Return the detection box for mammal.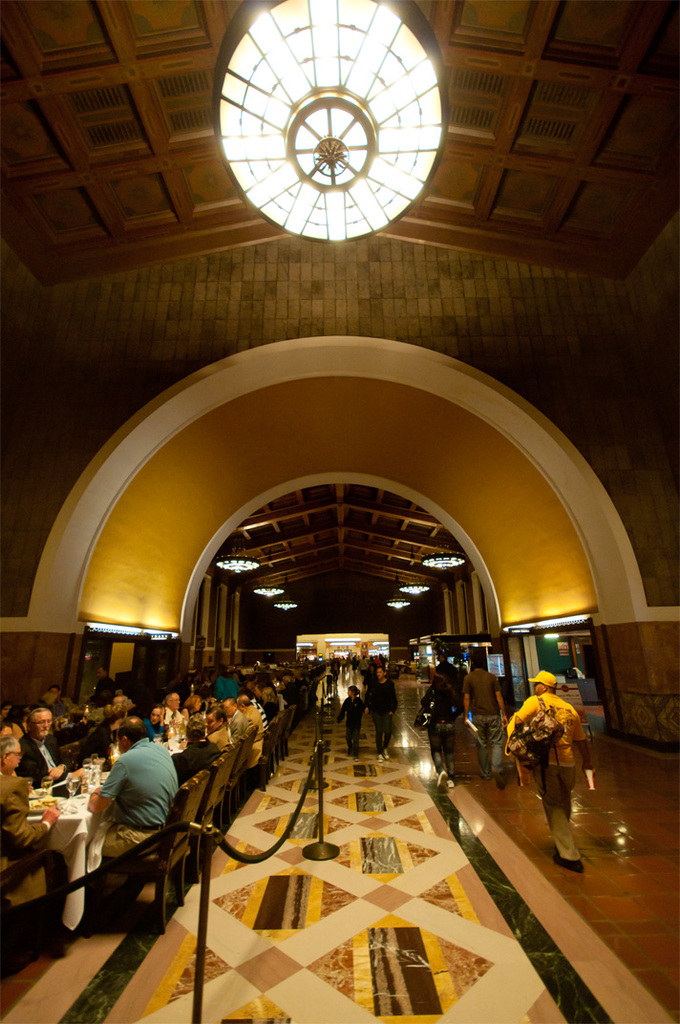
414/663/458/789.
